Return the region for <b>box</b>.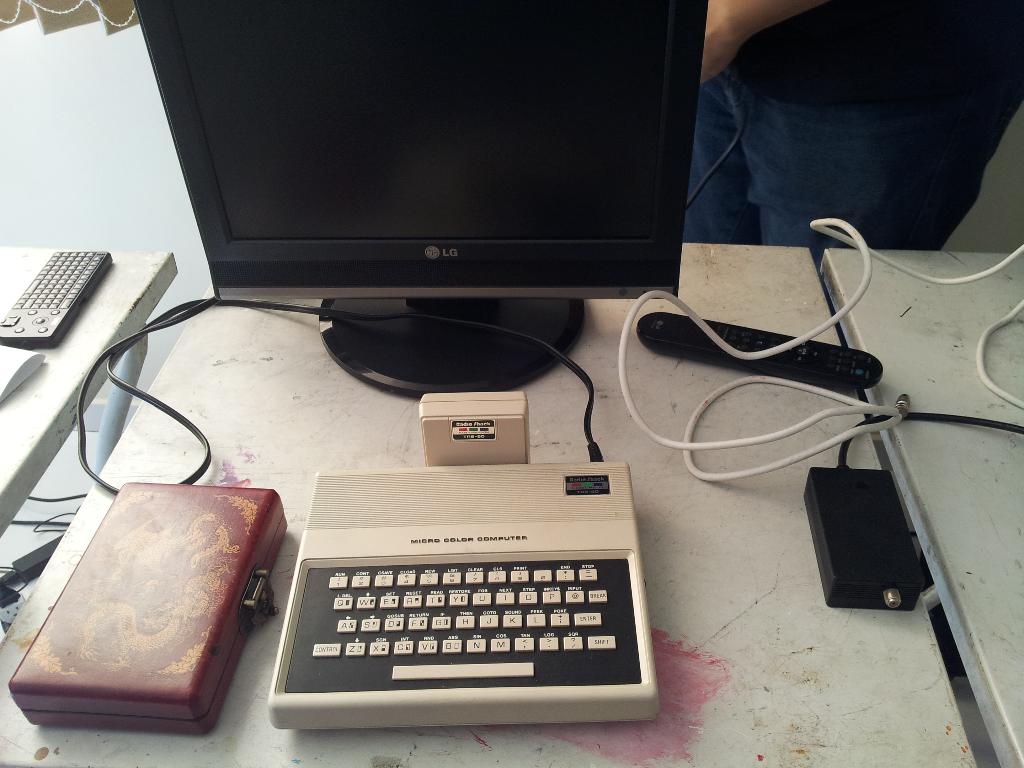
(9, 479, 291, 744).
